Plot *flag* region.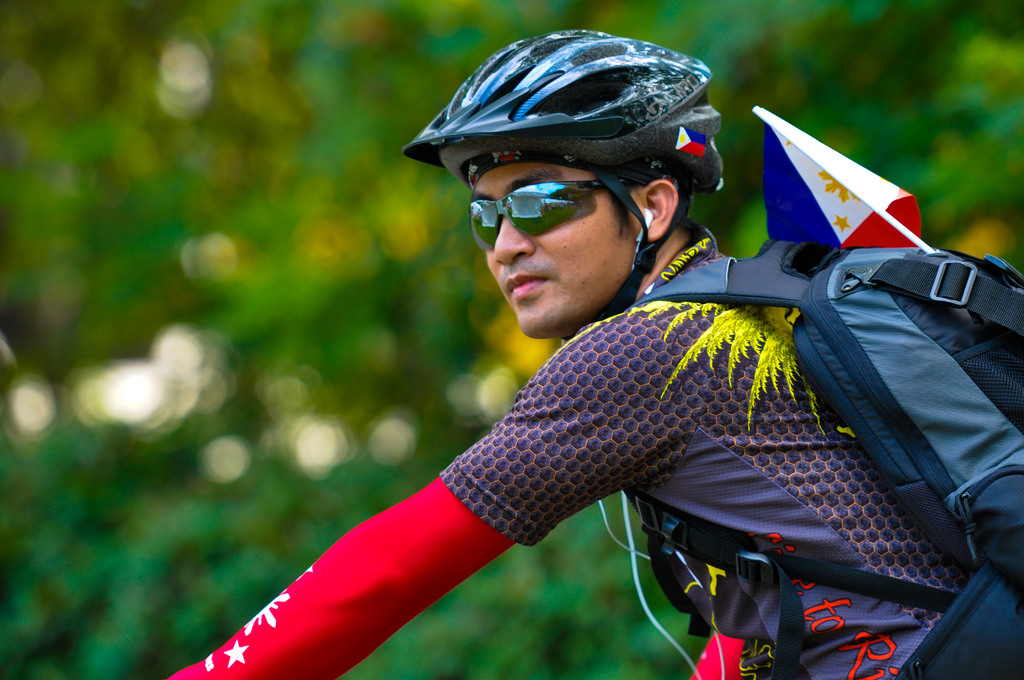
Plotted at bbox=(757, 103, 937, 280).
